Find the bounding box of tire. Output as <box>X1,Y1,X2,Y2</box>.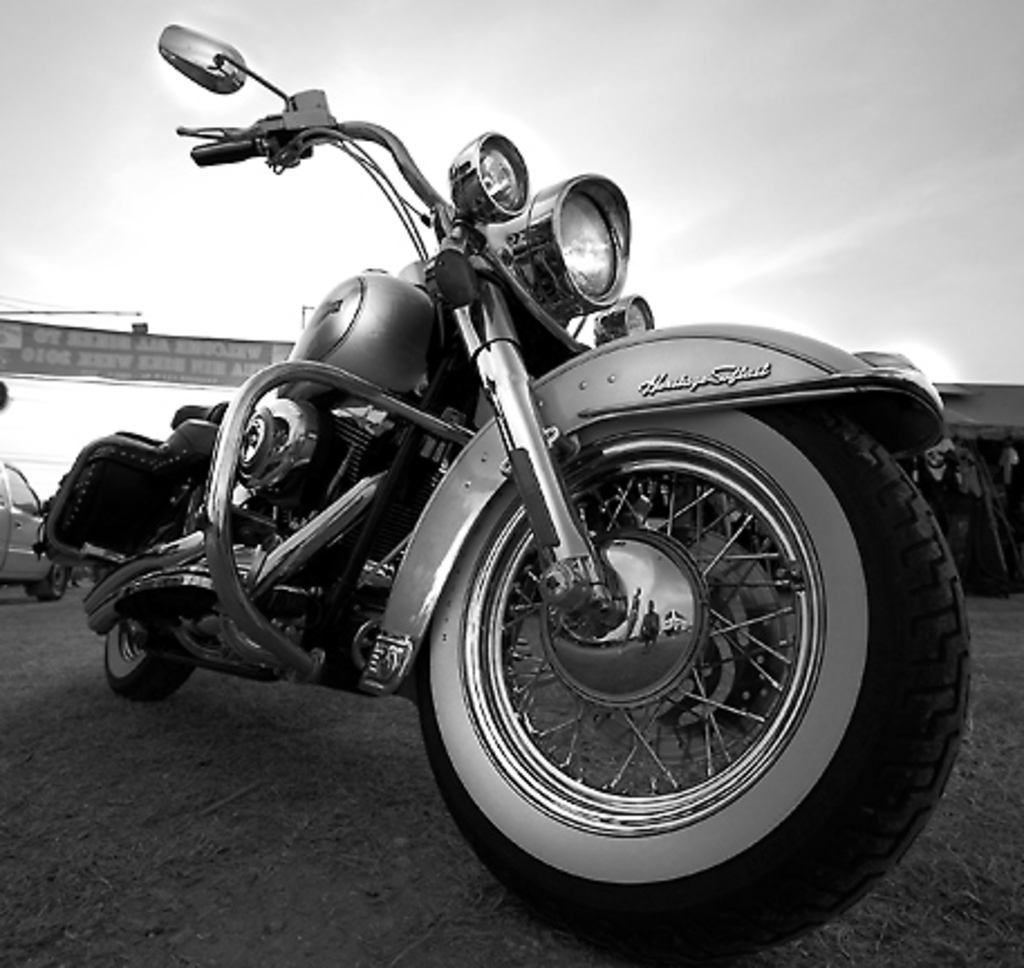
<box>31,556,67,601</box>.
